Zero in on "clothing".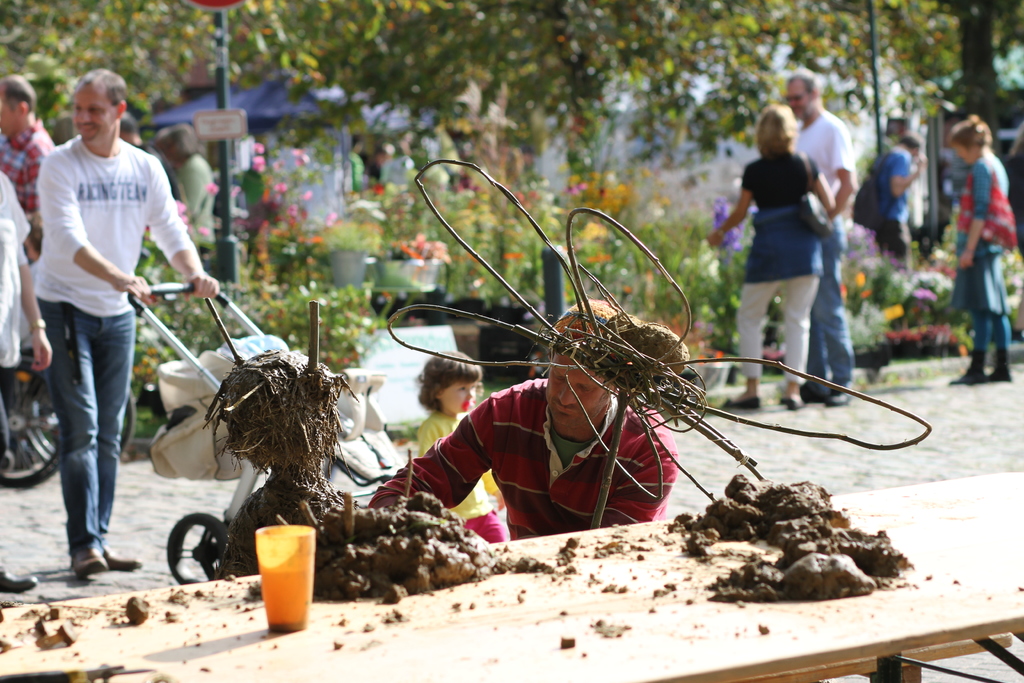
Zeroed in: 35, 133, 194, 555.
